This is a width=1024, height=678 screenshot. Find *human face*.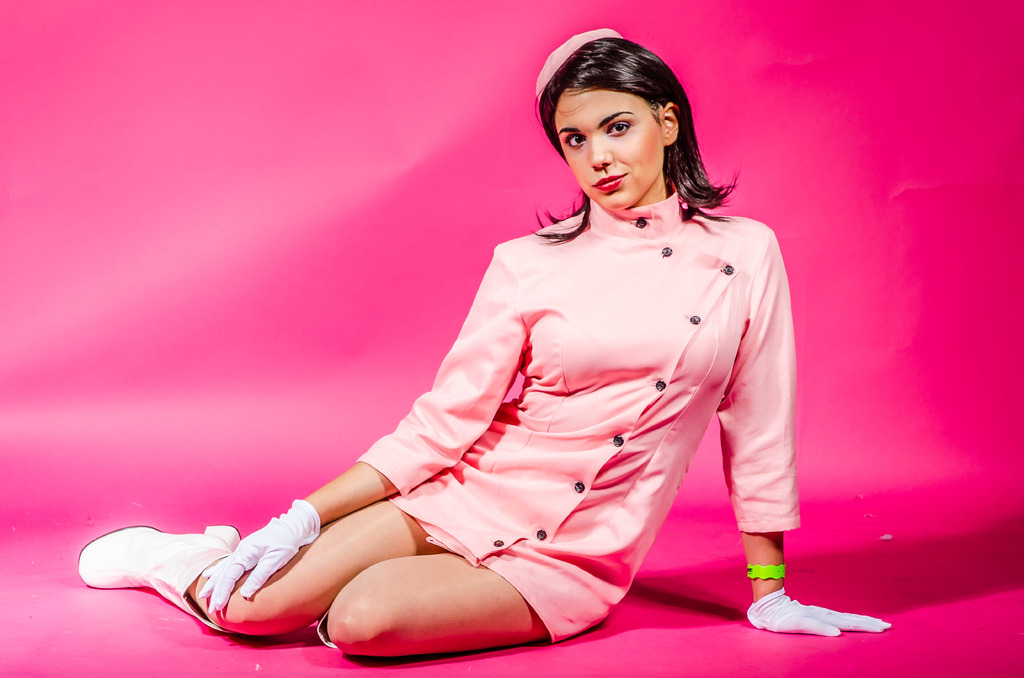
Bounding box: l=554, t=93, r=666, b=213.
